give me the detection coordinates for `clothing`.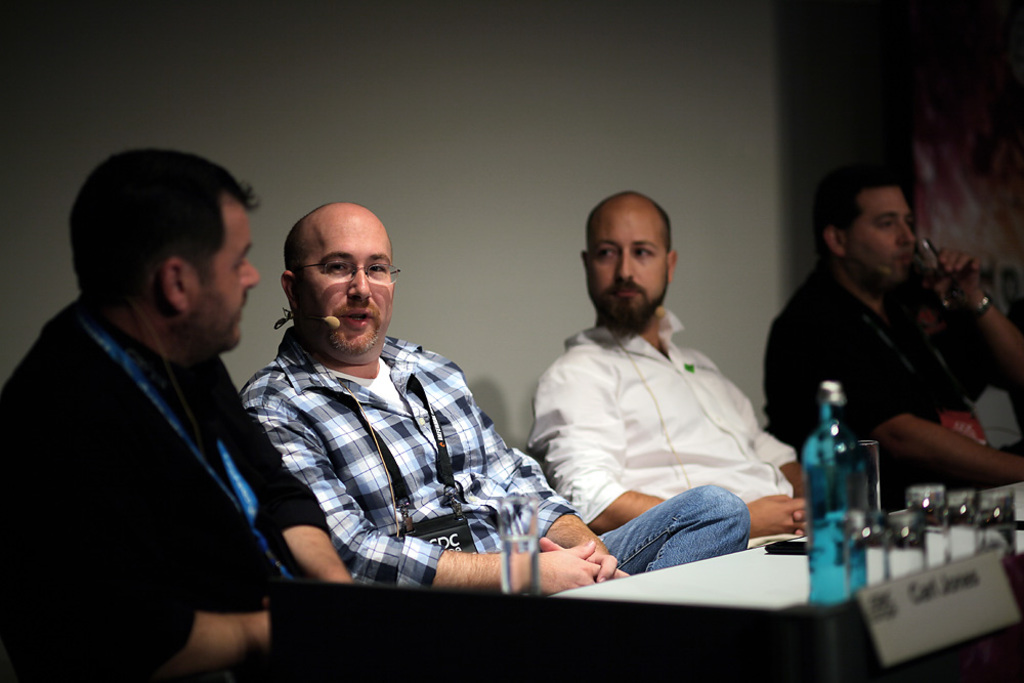
[749, 246, 1021, 515].
